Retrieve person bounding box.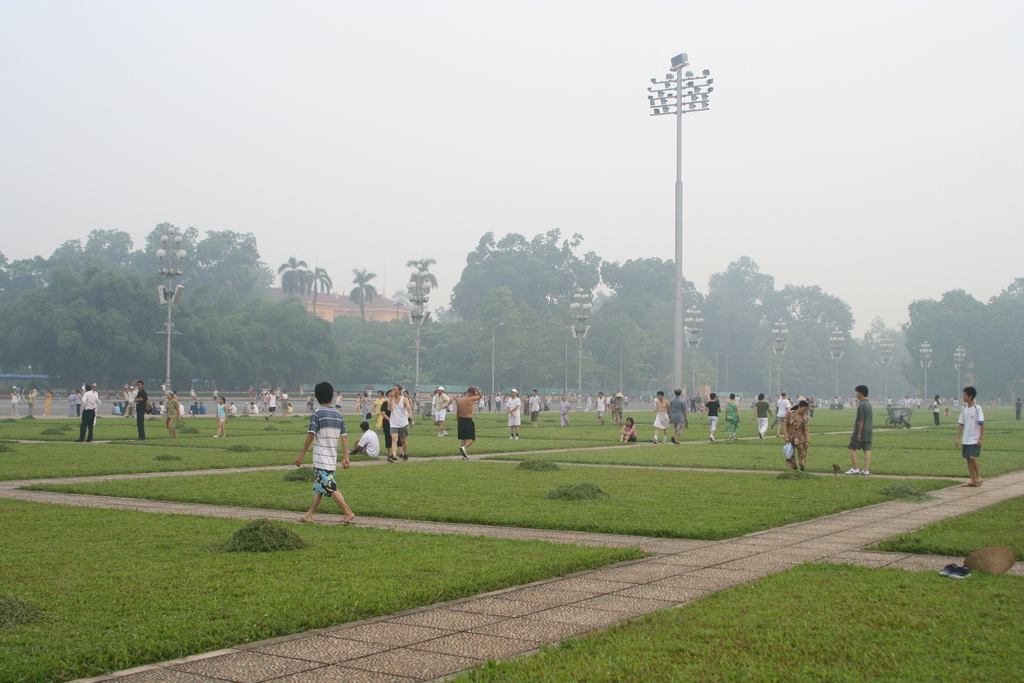
Bounding box: x1=433, y1=384, x2=453, y2=440.
